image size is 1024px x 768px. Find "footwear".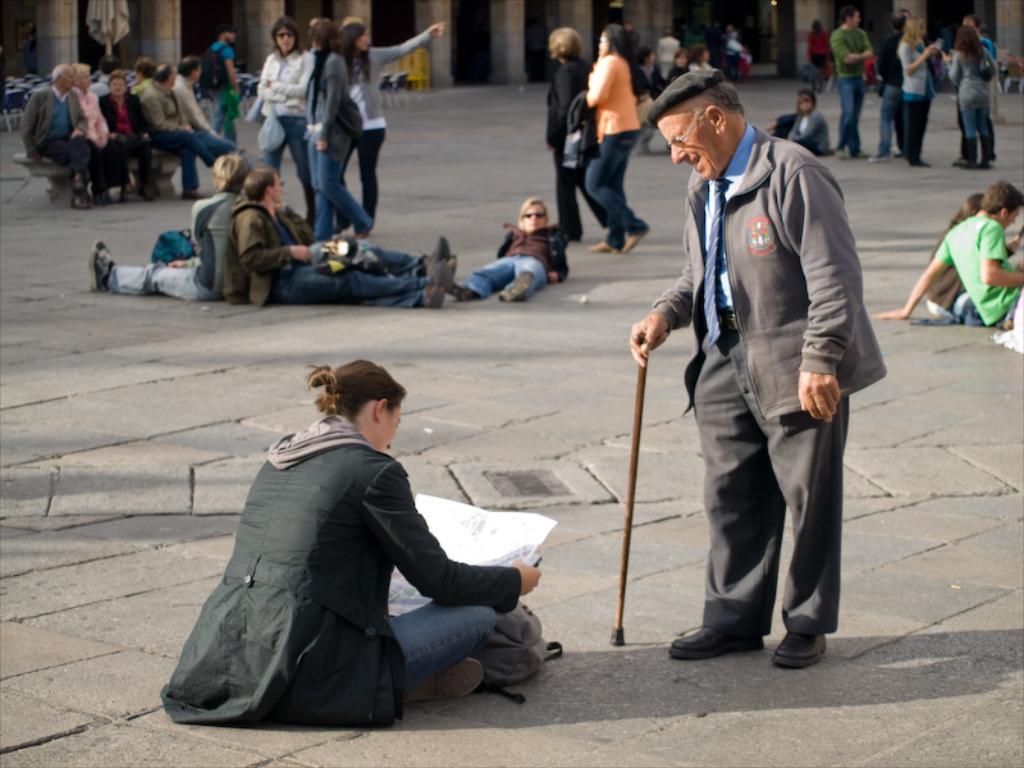
detection(841, 150, 846, 161).
